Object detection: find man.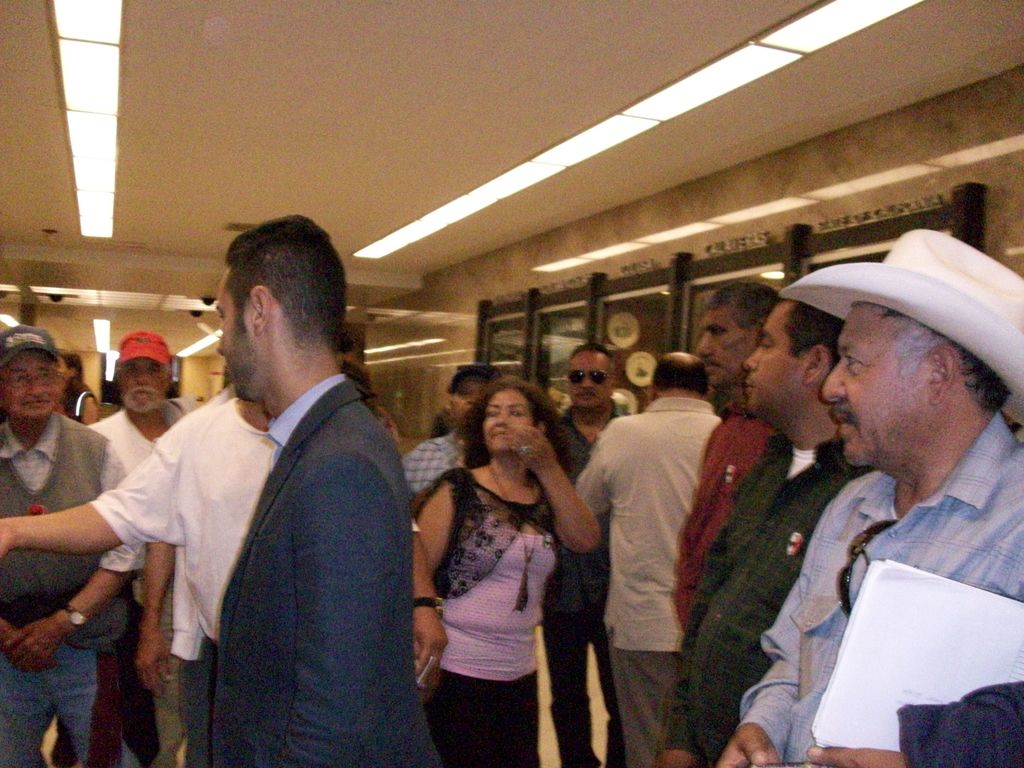
(402,353,485,483).
